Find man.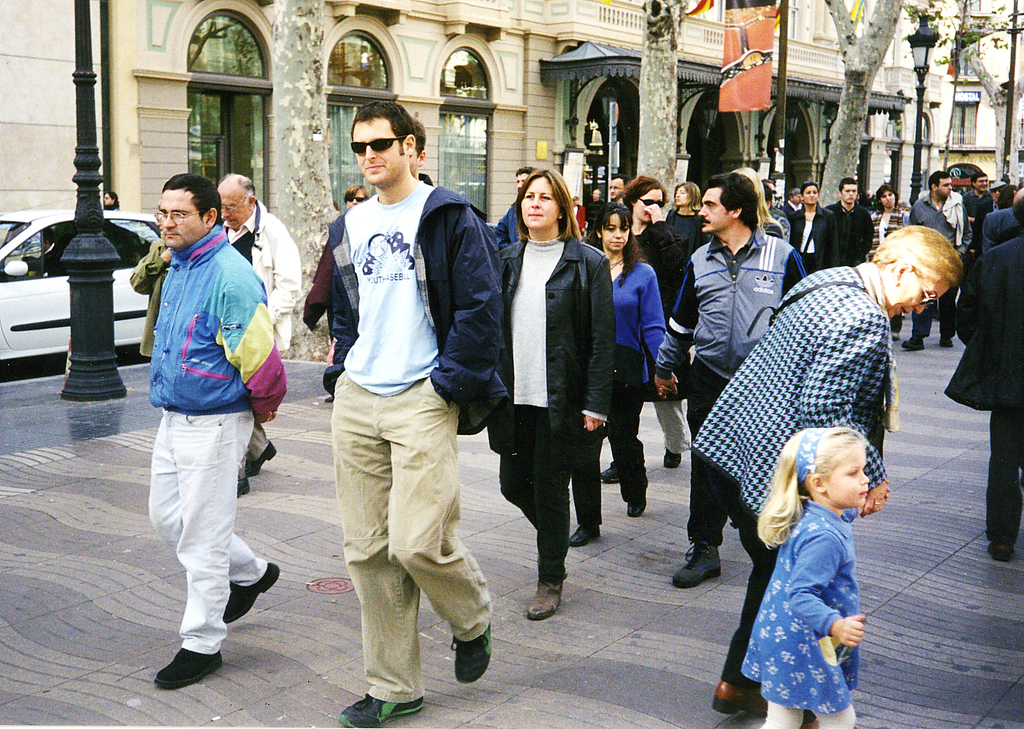
select_region(130, 221, 175, 353).
